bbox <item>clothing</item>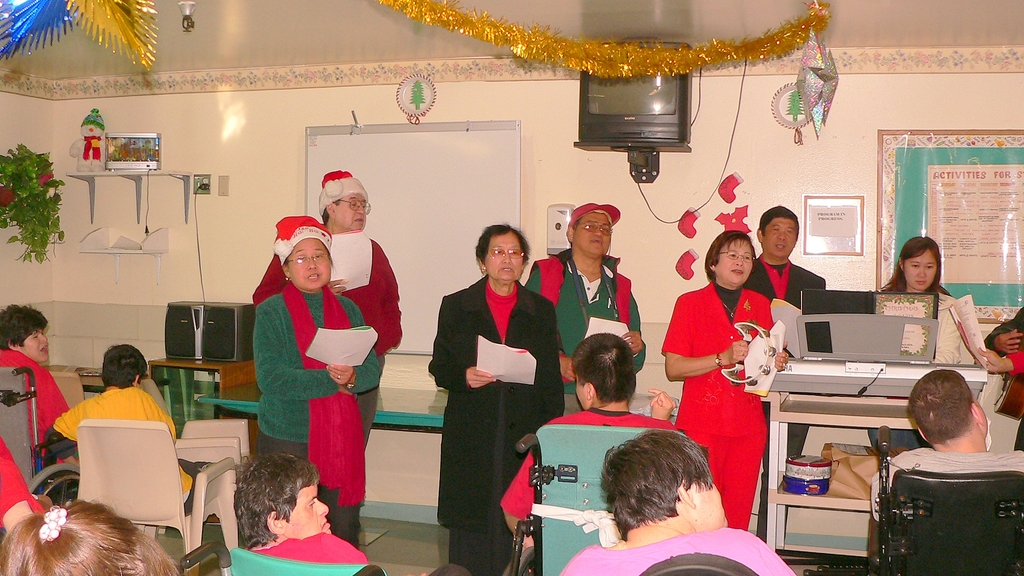
<bbox>0, 346, 73, 469</bbox>
